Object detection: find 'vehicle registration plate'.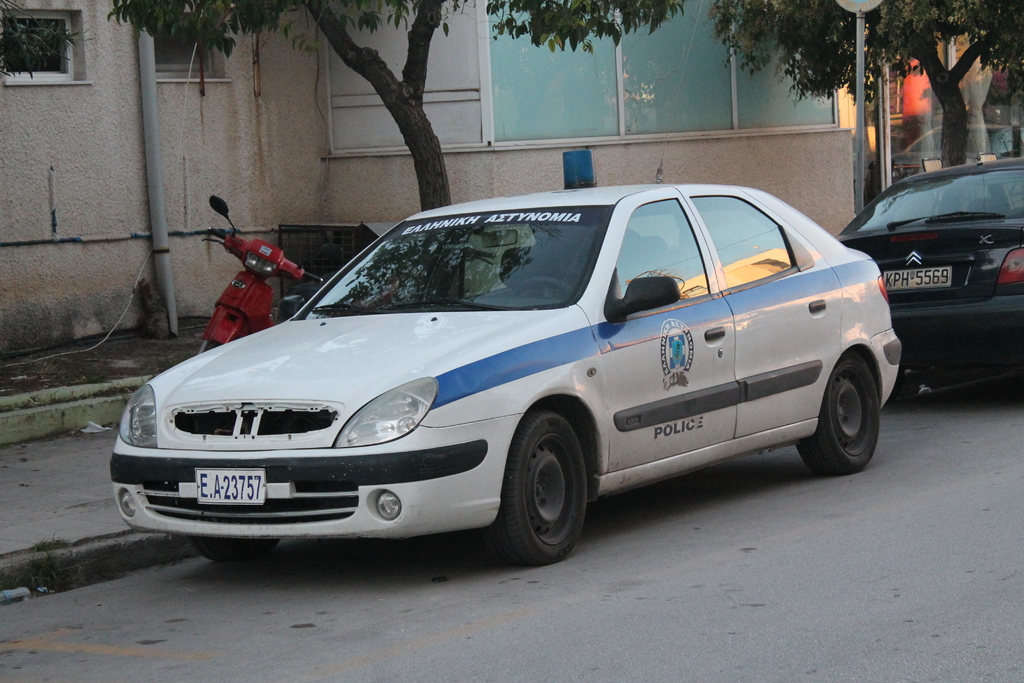
<region>885, 263, 952, 292</region>.
